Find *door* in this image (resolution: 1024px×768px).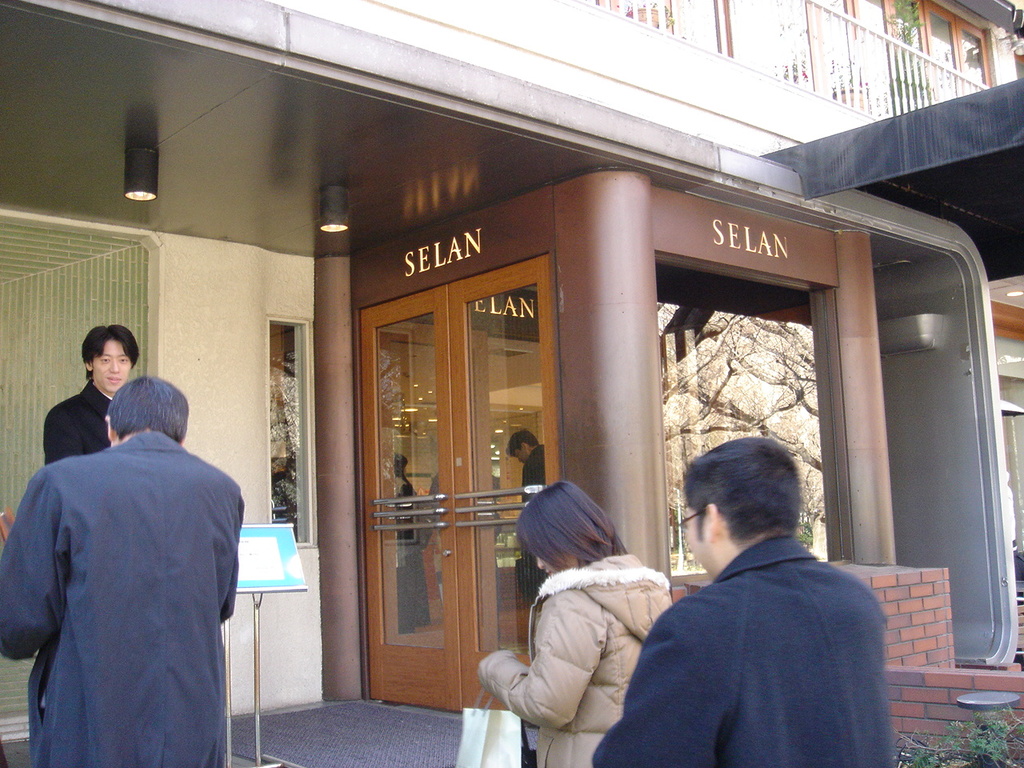
(x1=339, y1=187, x2=557, y2=716).
